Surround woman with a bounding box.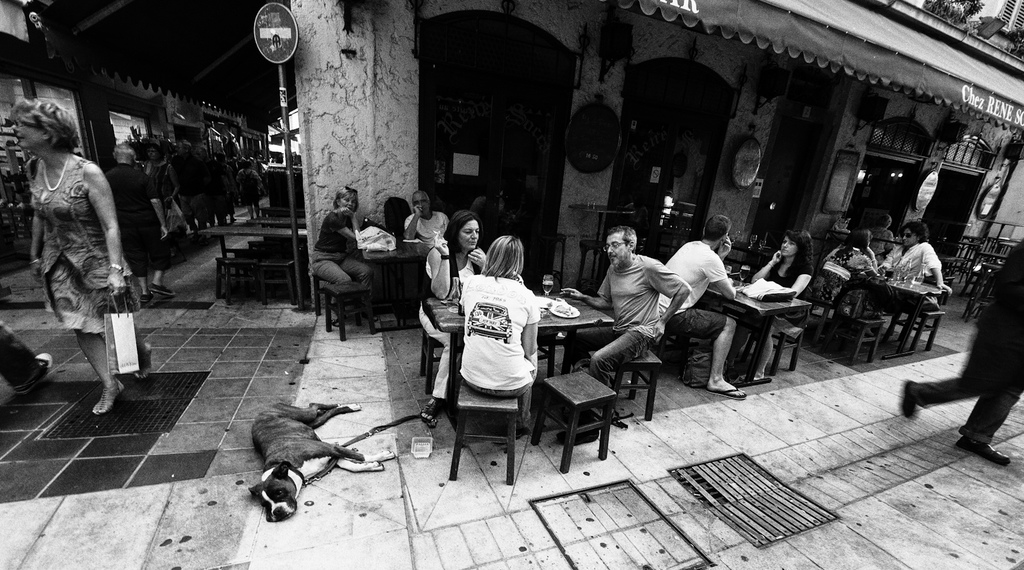
{"left": 303, "top": 183, "right": 381, "bottom": 319}.
